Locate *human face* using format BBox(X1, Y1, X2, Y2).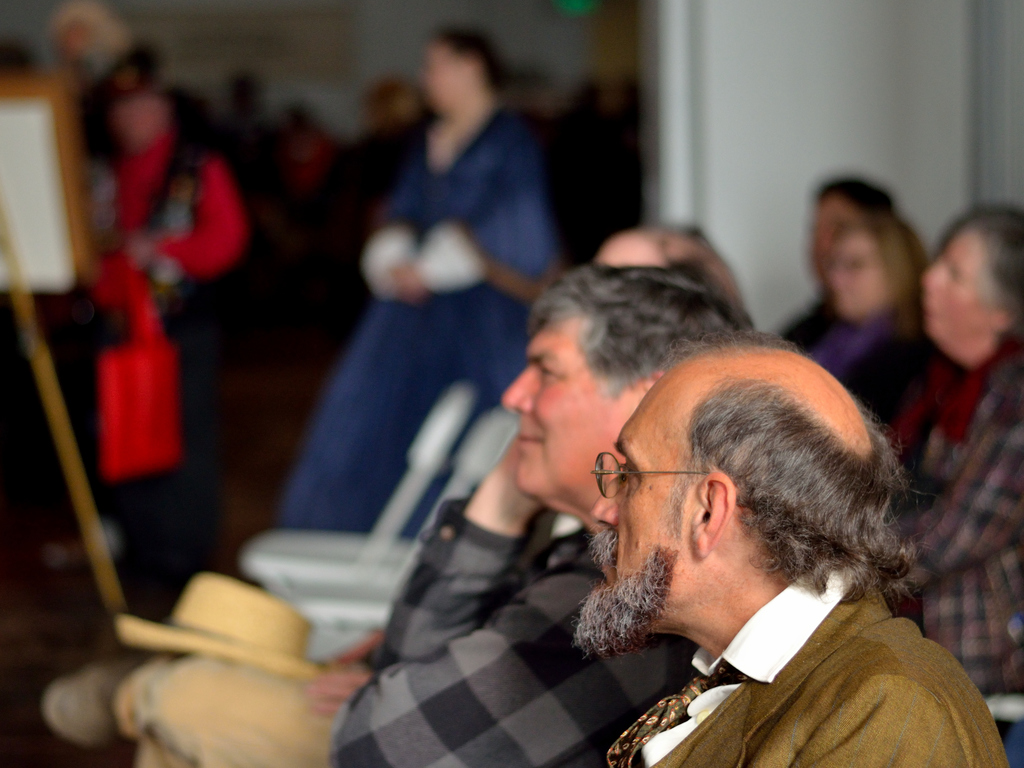
BBox(922, 233, 989, 343).
